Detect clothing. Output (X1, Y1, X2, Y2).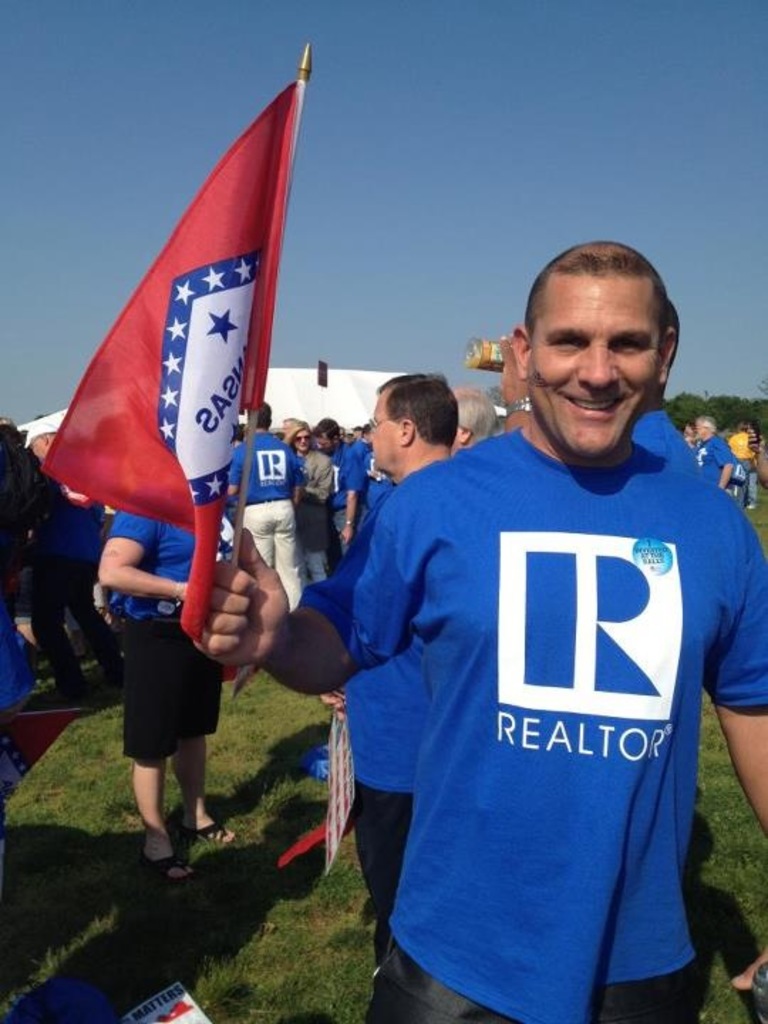
(348, 650, 432, 963).
